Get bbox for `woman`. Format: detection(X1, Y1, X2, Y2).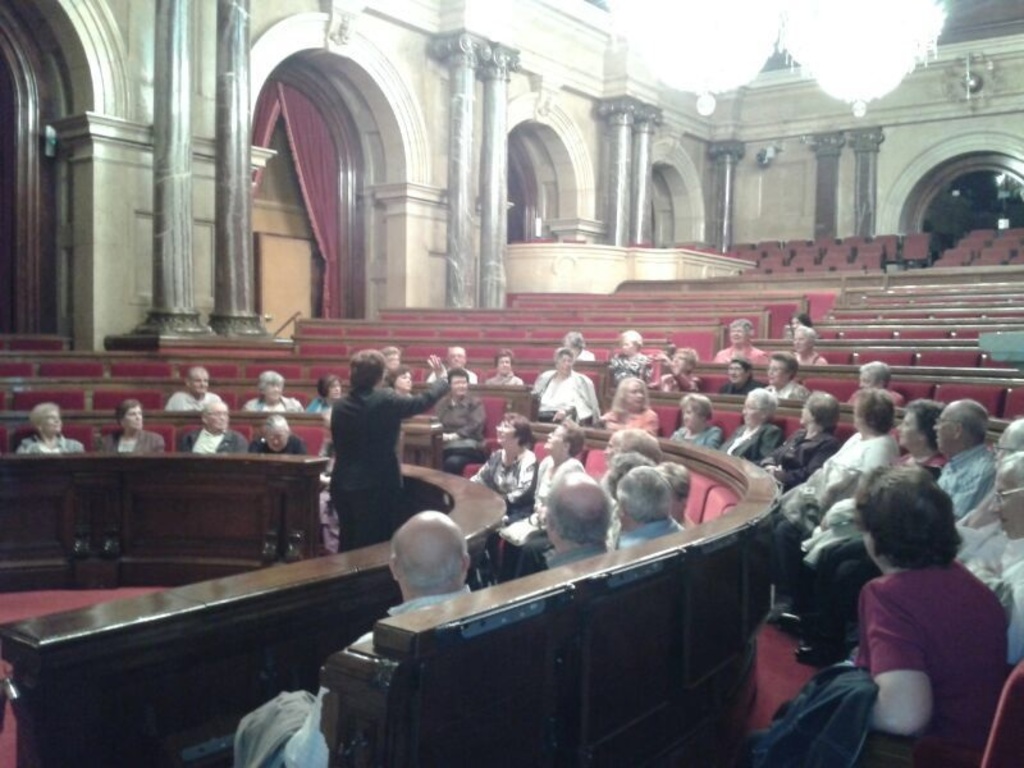
detection(669, 392, 723, 449).
